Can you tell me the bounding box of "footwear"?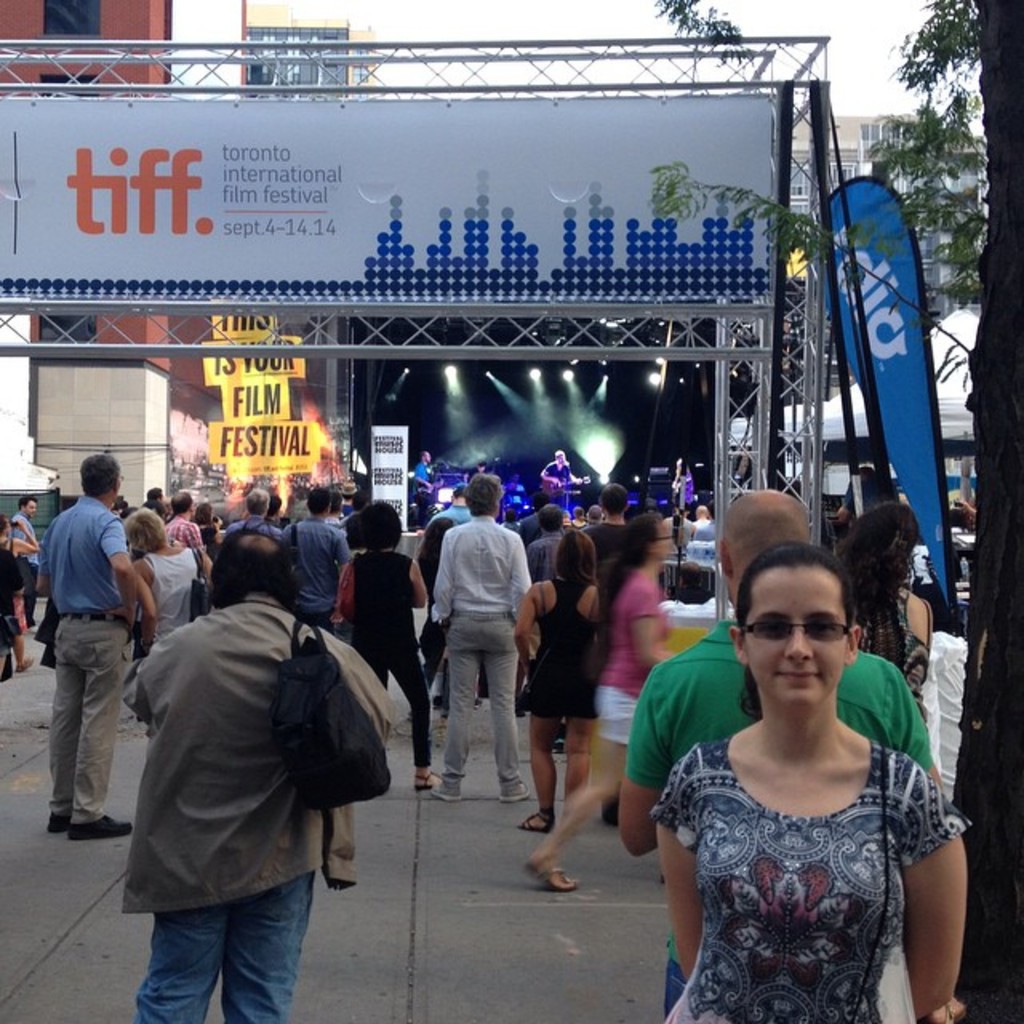
select_region(498, 781, 533, 802).
